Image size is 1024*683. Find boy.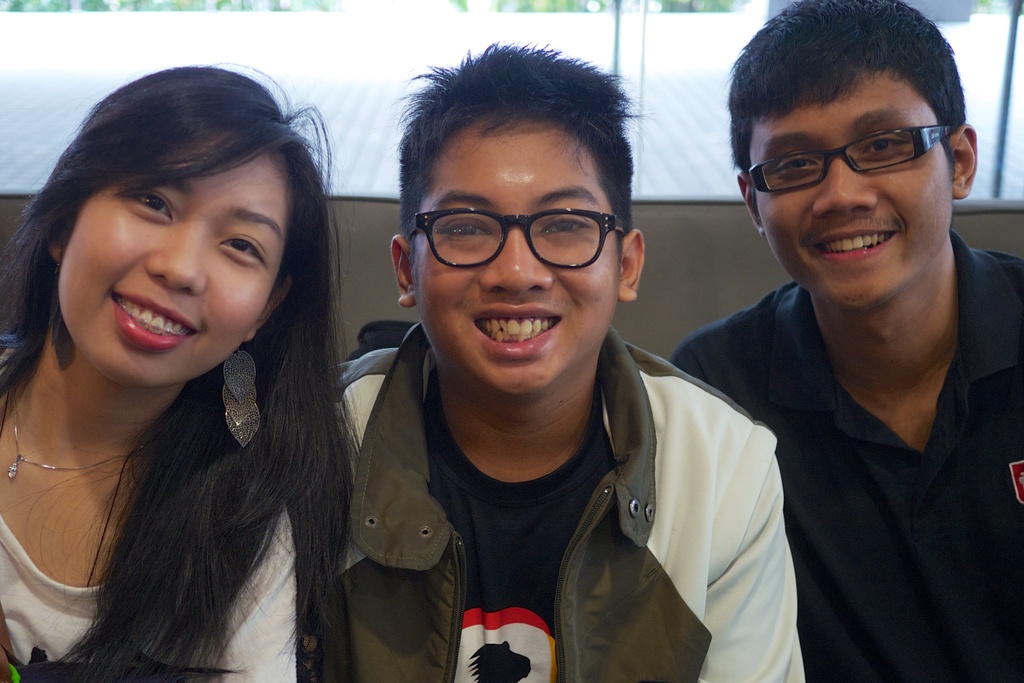
(300,40,815,682).
